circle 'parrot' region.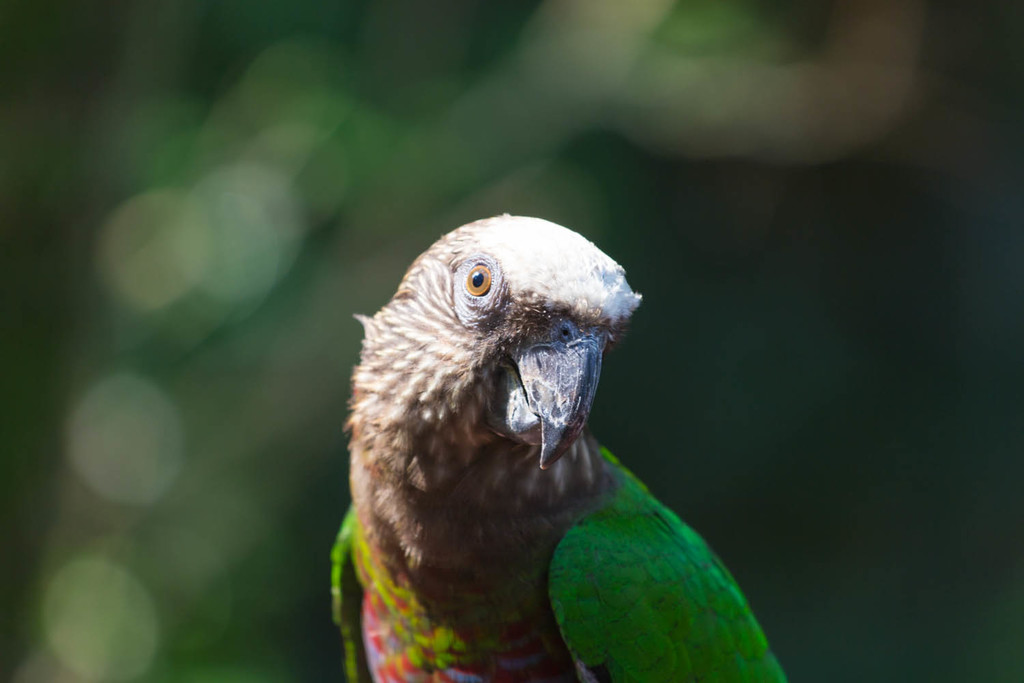
Region: crop(290, 206, 788, 681).
